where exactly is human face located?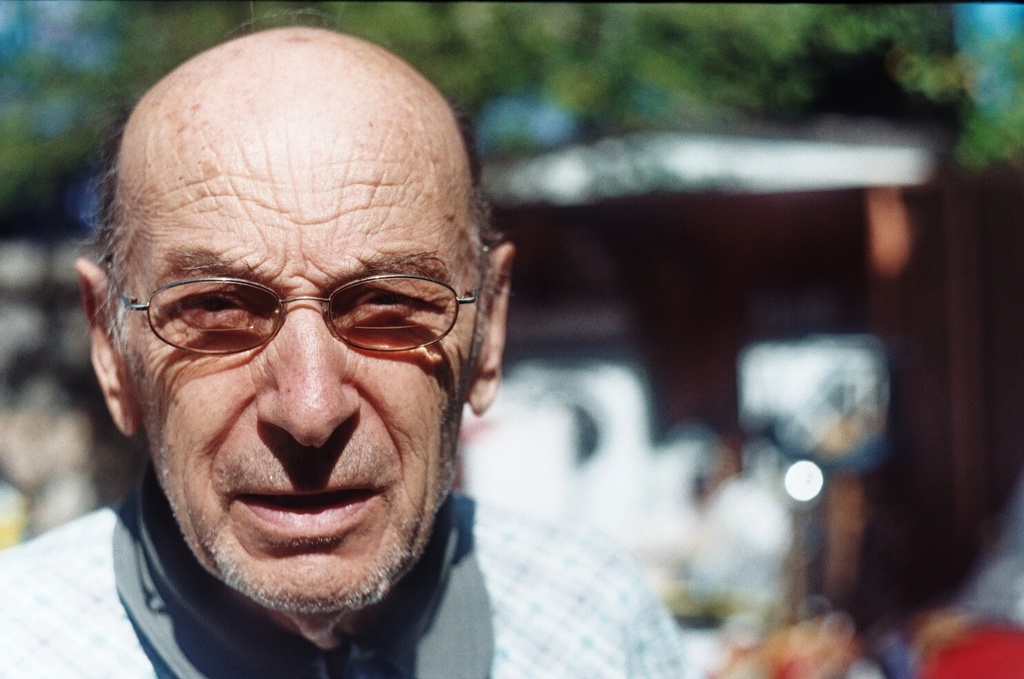
Its bounding box is locate(117, 135, 478, 614).
